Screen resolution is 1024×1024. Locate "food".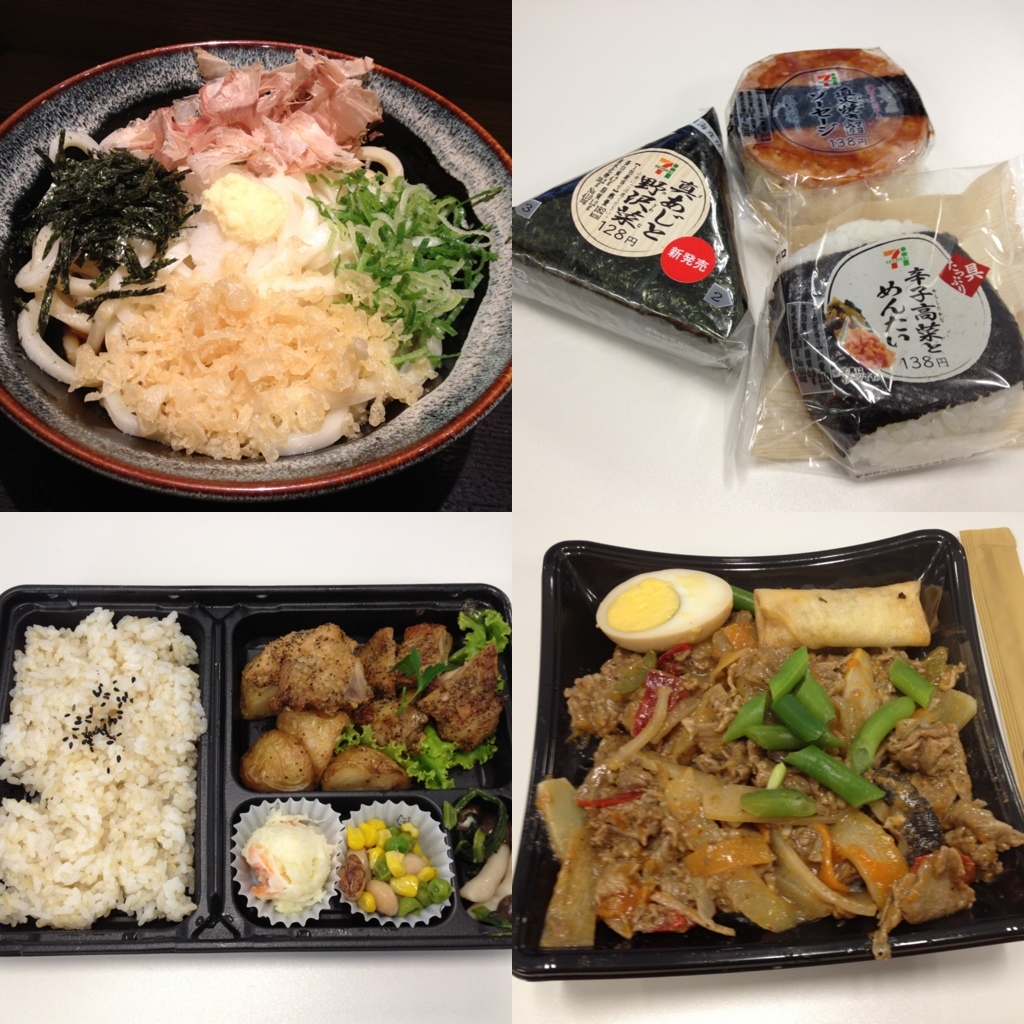
box(461, 820, 512, 923).
